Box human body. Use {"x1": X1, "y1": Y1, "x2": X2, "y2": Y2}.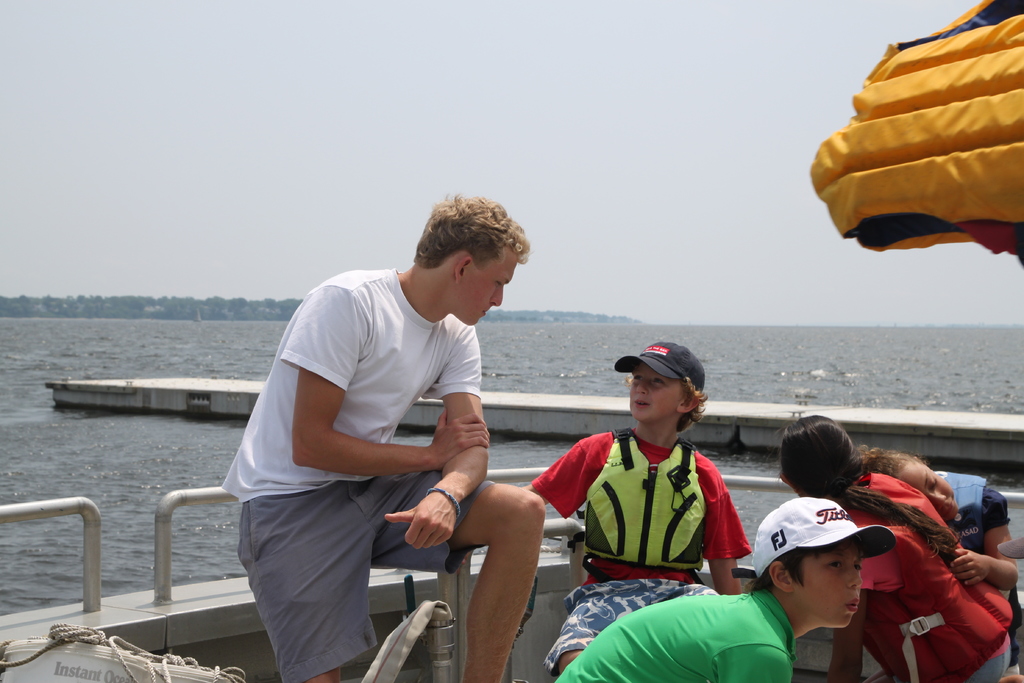
{"x1": 832, "y1": 470, "x2": 1008, "y2": 682}.
